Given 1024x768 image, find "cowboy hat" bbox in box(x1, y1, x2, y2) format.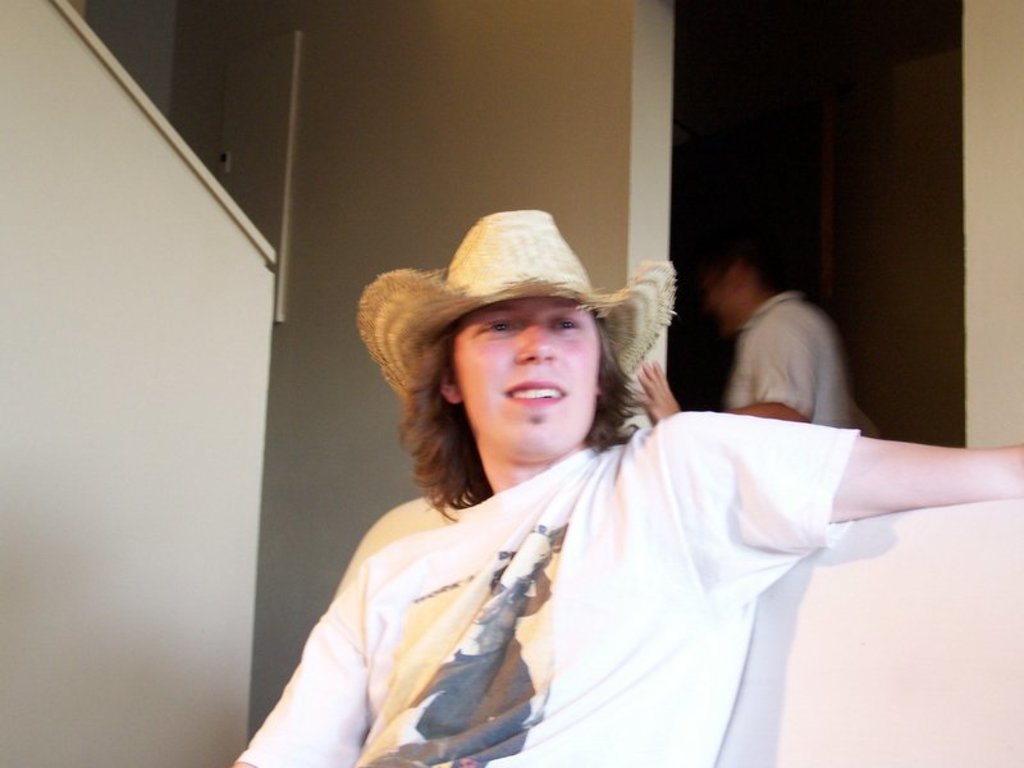
box(371, 191, 653, 449).
